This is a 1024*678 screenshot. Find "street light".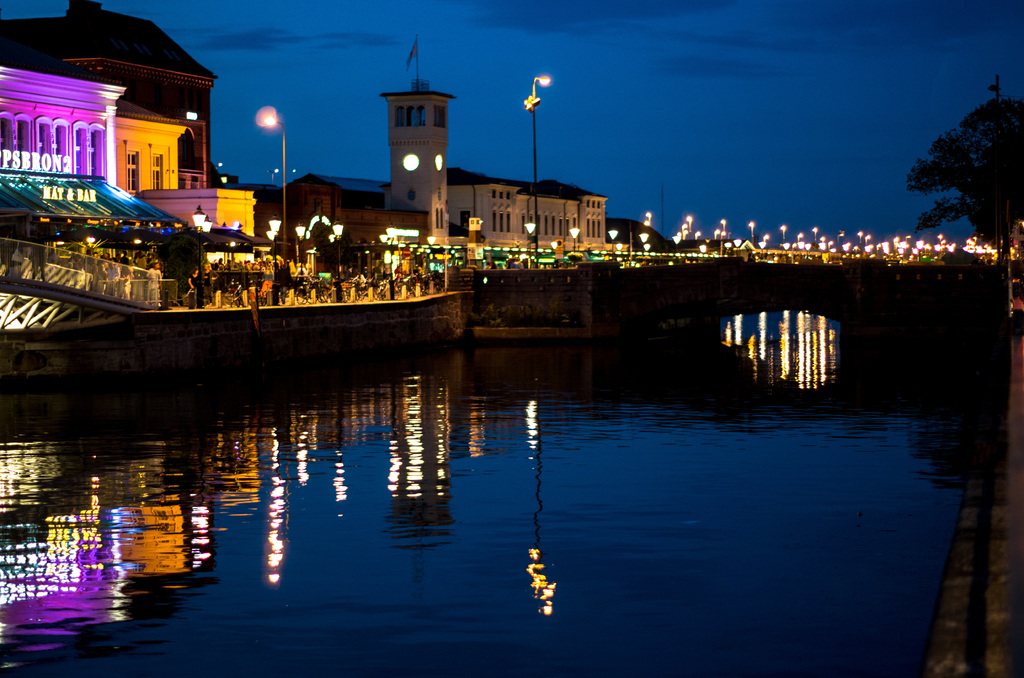
Bounding box: x1=260 y1=109 x2=287 y2=255.
